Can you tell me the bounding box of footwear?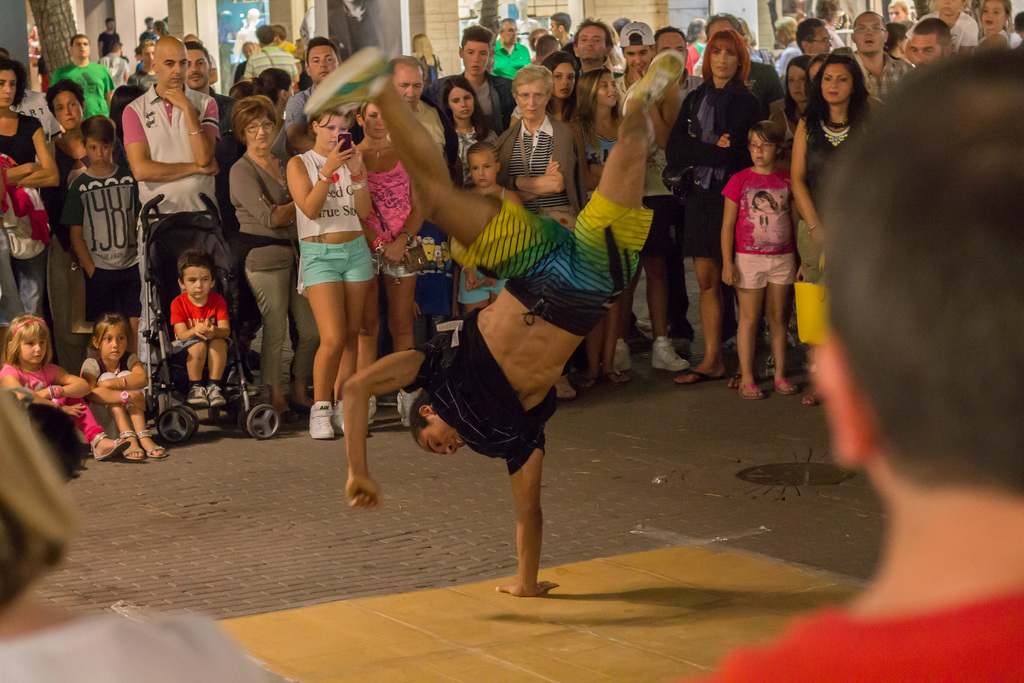
<box>578,370,595,386</box>.
